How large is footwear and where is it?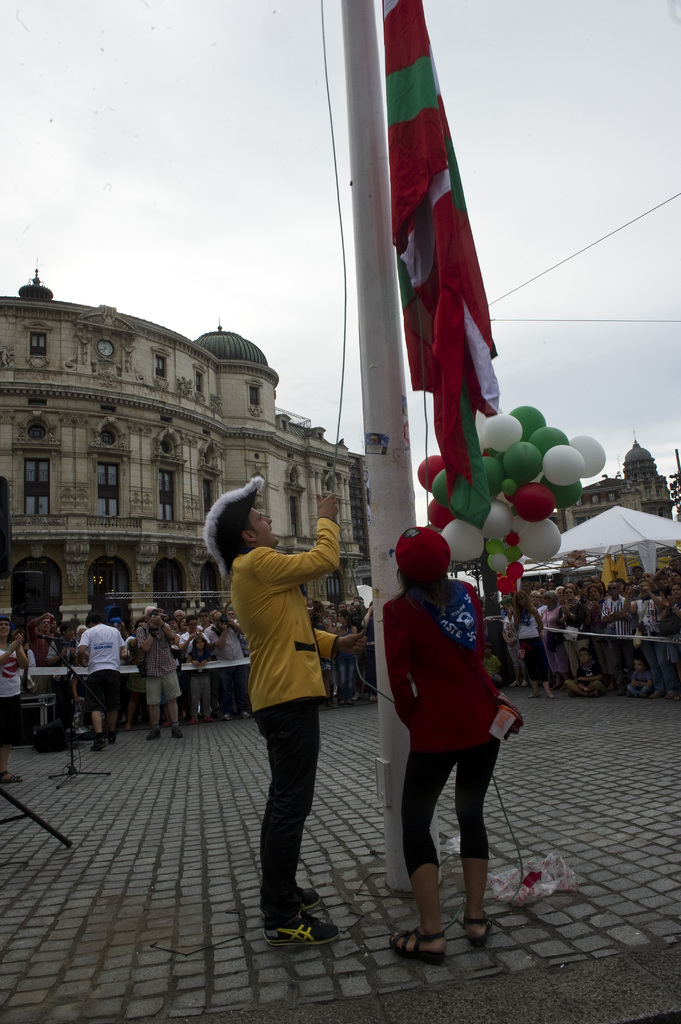
Bounding box: BBox(108, 732, 116, 746).
